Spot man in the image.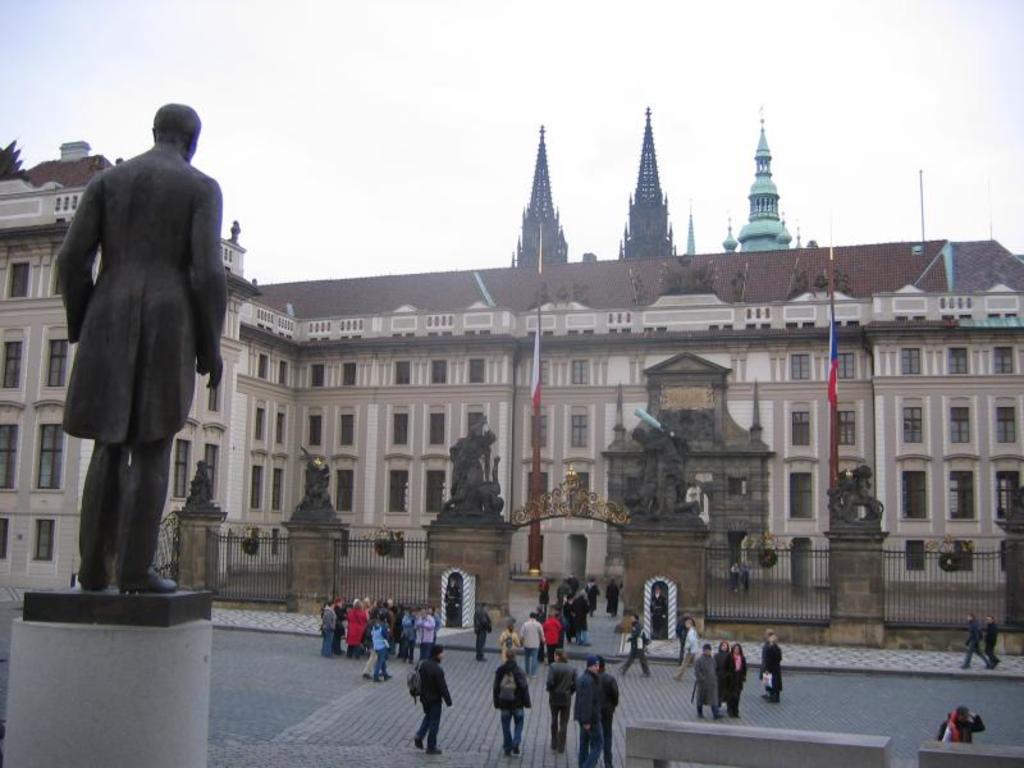
man found at pyautogui.locateOnScreen(553, 608, 567, 634).
